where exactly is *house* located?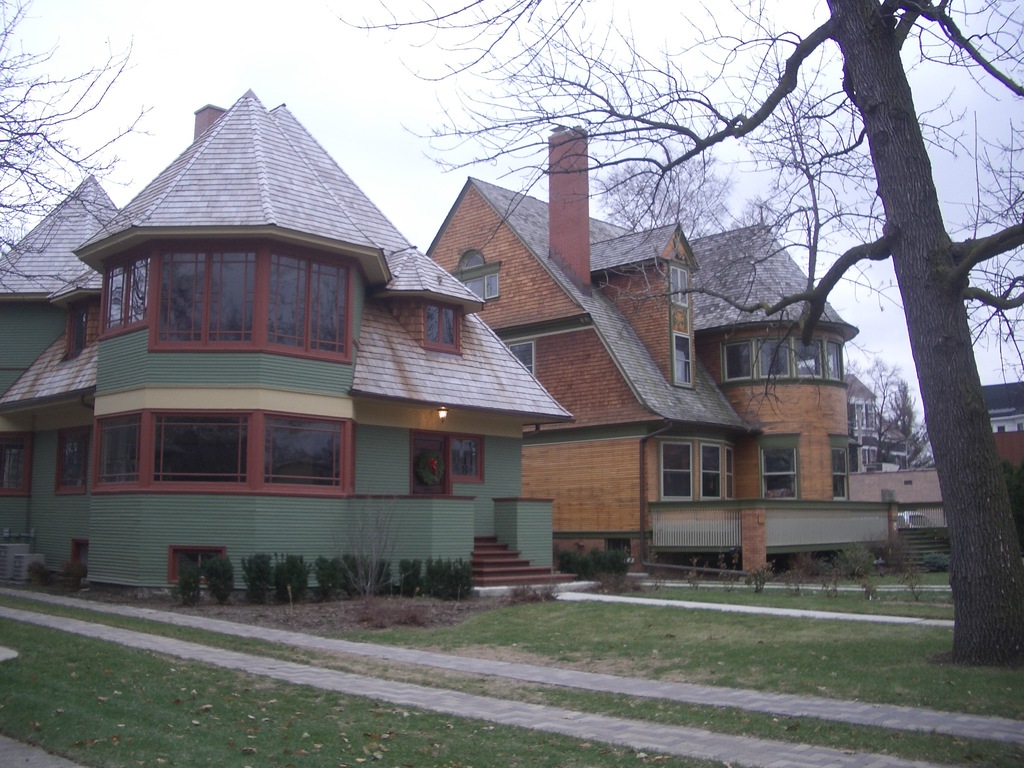
Its bounding box is (848,369,1023,552).
